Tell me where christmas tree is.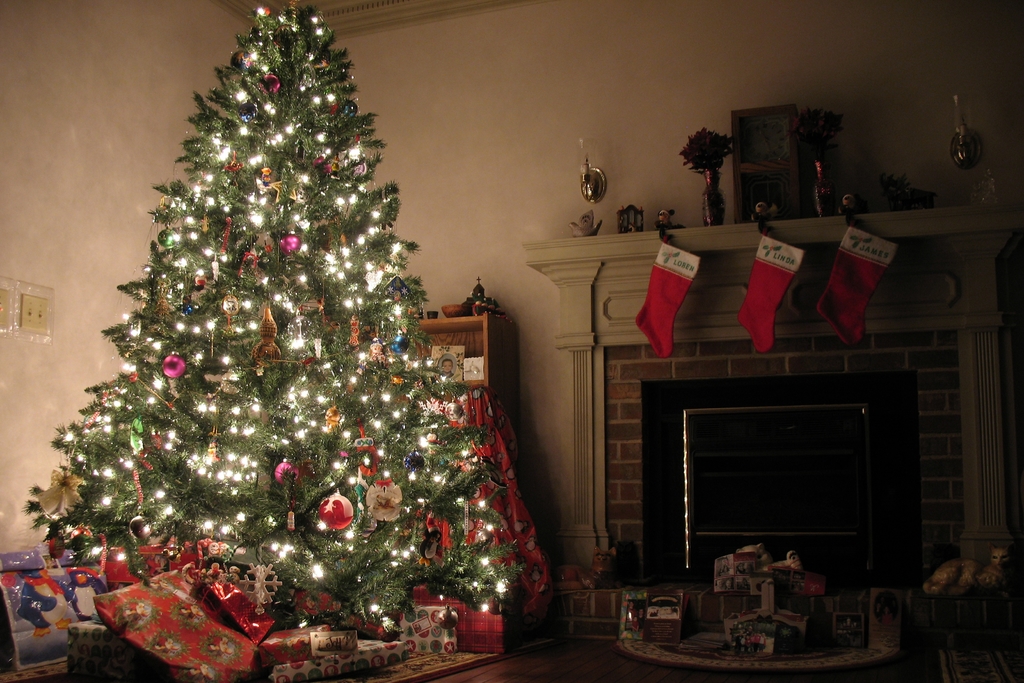
christmas tree is at locate(17, 0, 541, 637).
